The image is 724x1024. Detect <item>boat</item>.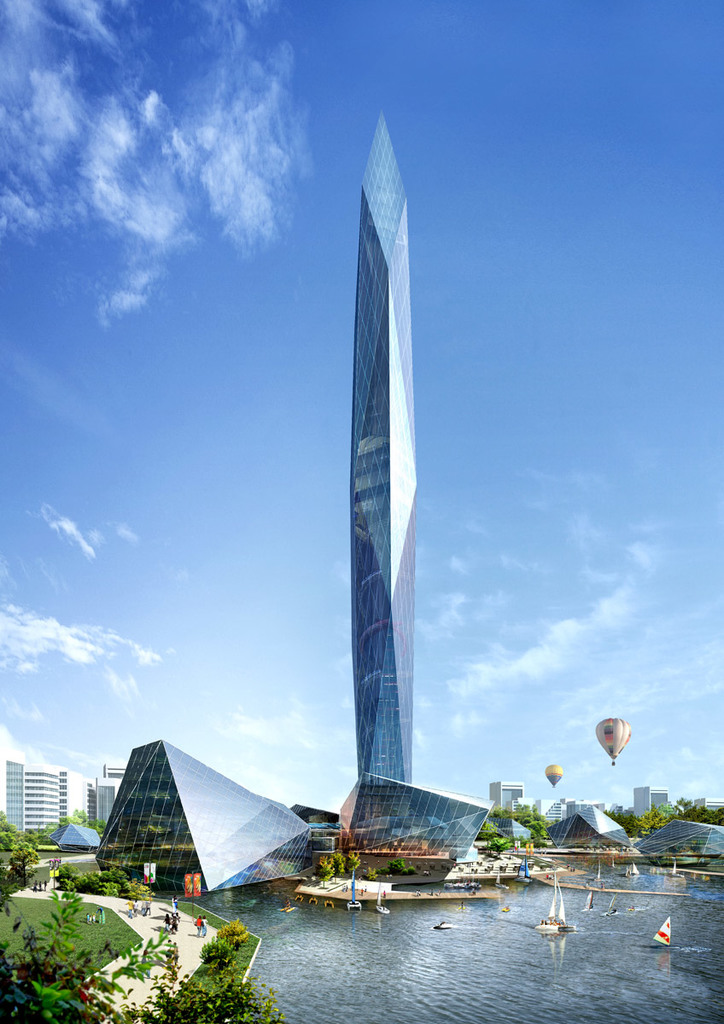
Detection: [618,863,641,880].
